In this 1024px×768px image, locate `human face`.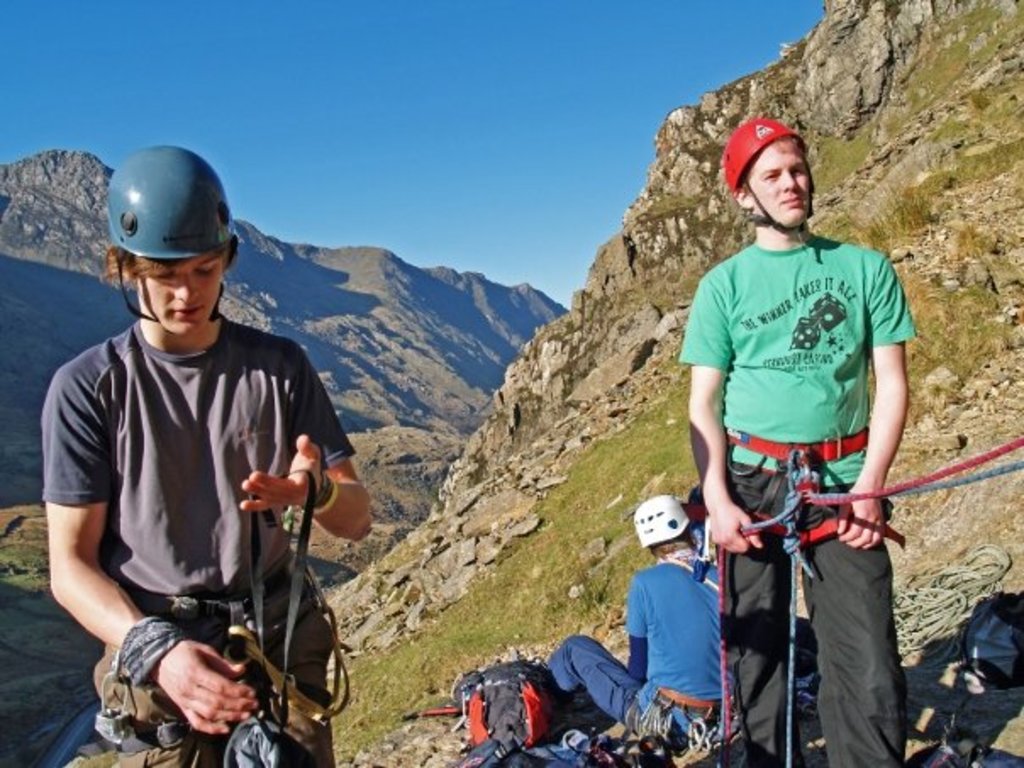
Bounding box: rect(760, 141, 805, 222).
